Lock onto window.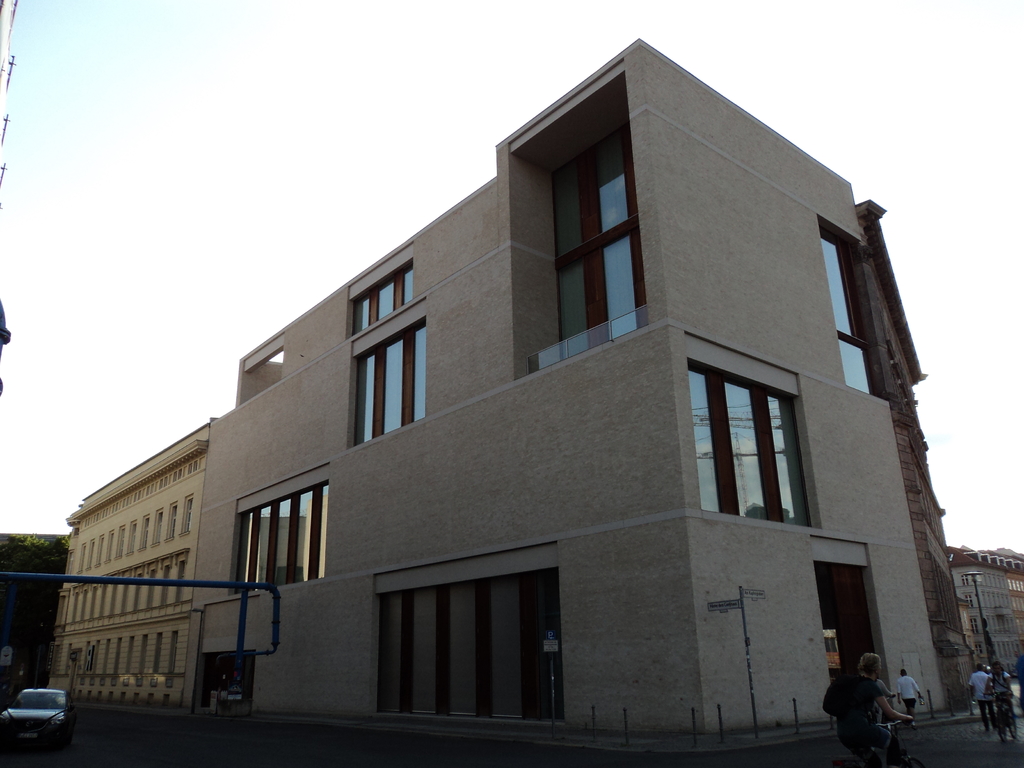
Locked: BBox(178, 569, 184, 605).
